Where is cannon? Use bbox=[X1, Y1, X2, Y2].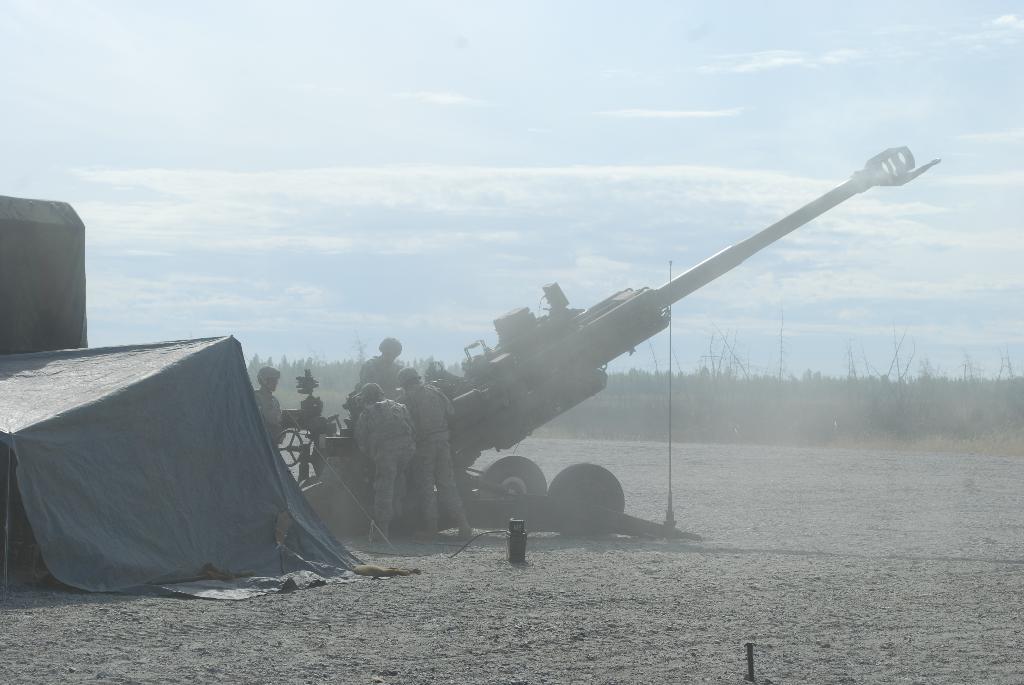
bbox=[294, 138, 945, 548].
